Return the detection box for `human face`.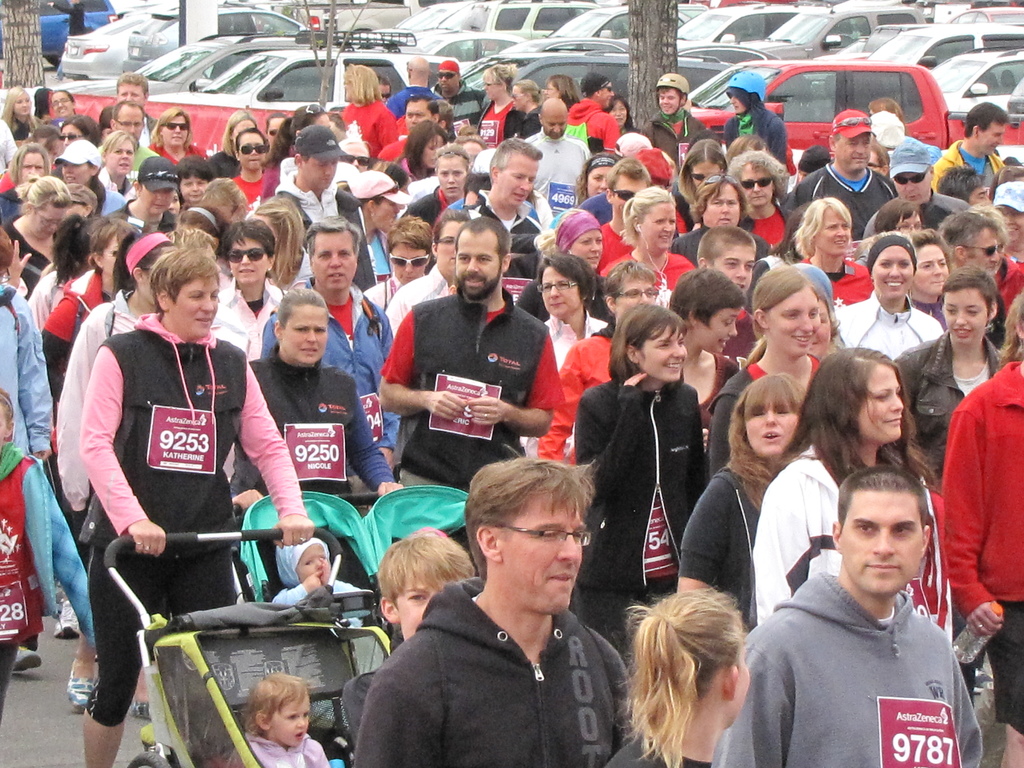
BBox(337, 76, 347, 100).
